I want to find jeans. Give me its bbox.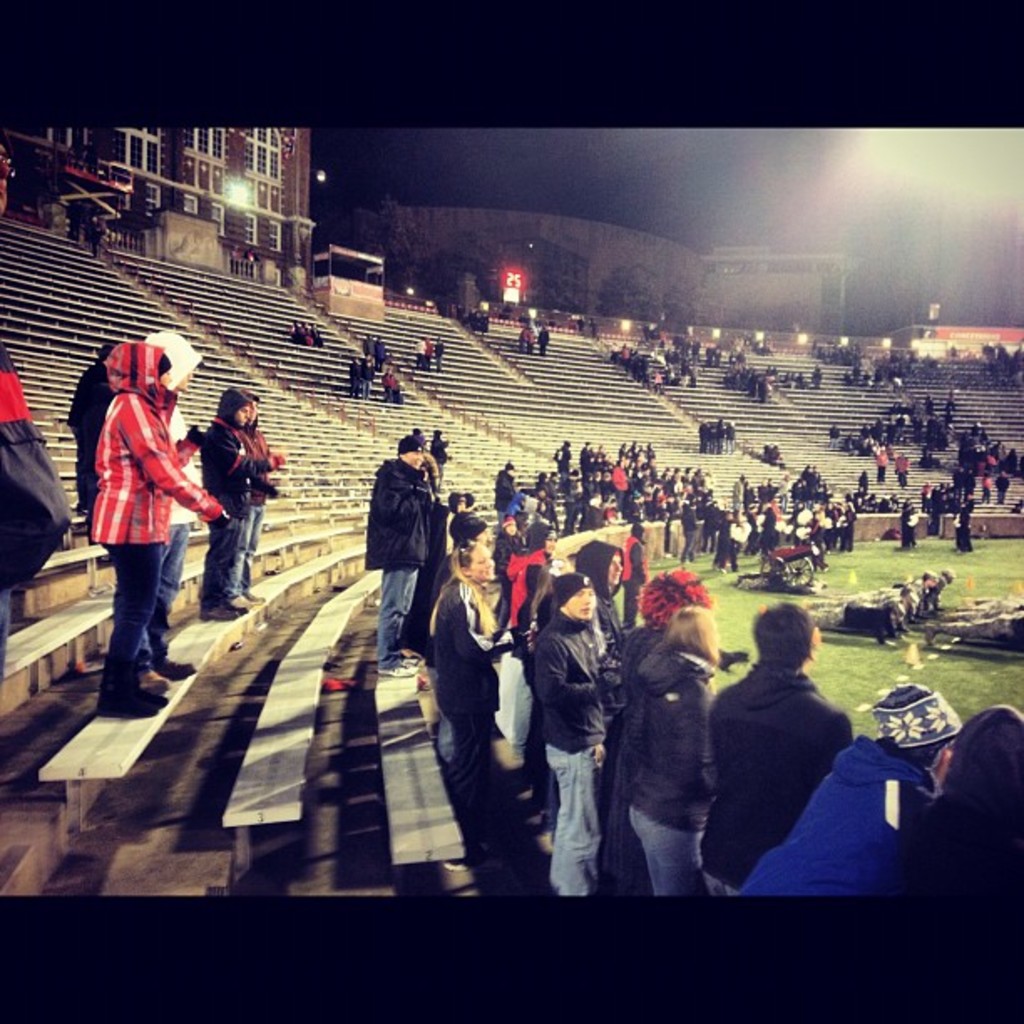
pyautogui.locateOnScreen(684, 532, 698, 561).
